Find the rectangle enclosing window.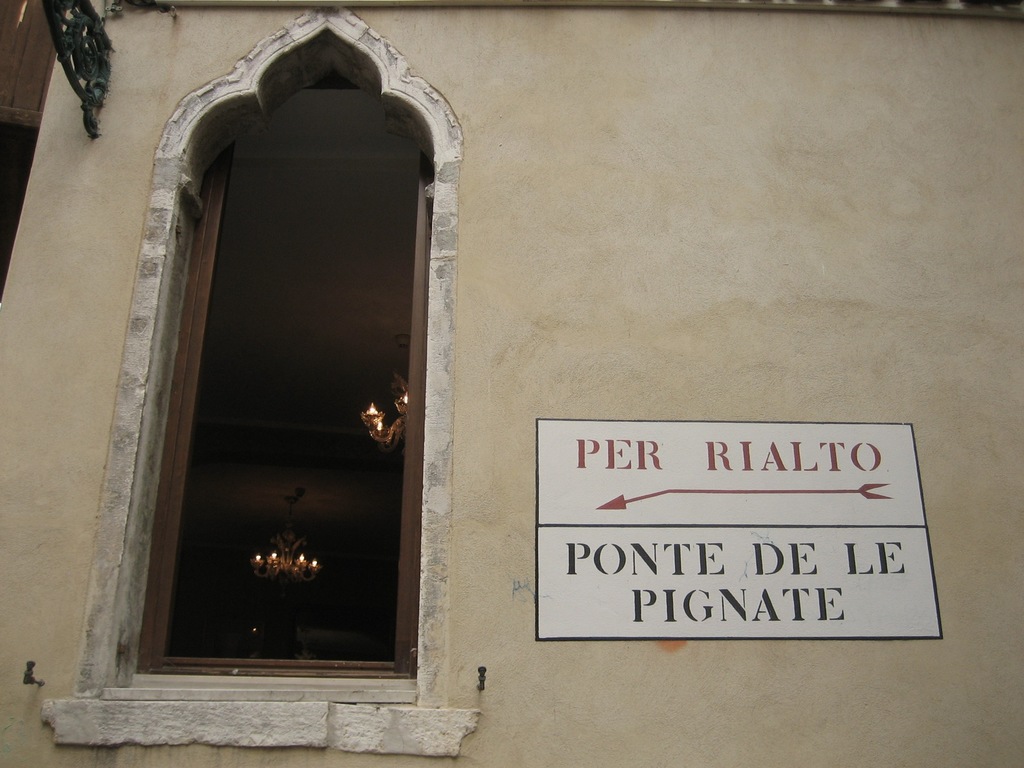
[x1=99, y1=63, x2=435, y2=704].
